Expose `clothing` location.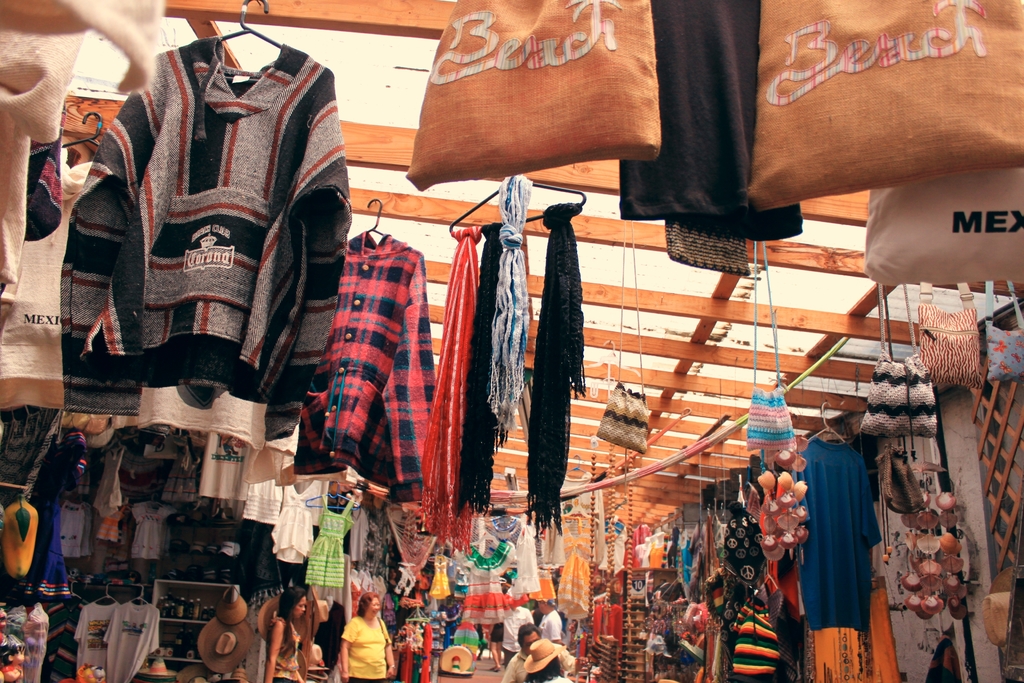
Exposed at [left=261, top=611, right=303, bottom=682].
